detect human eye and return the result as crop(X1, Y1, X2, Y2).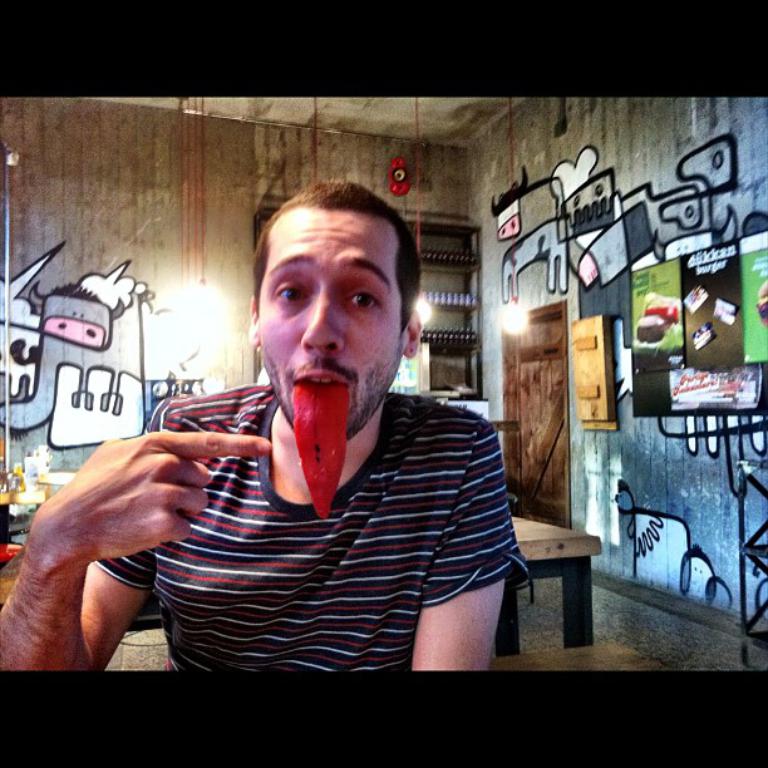
crop(345, 282, 381, 321).
